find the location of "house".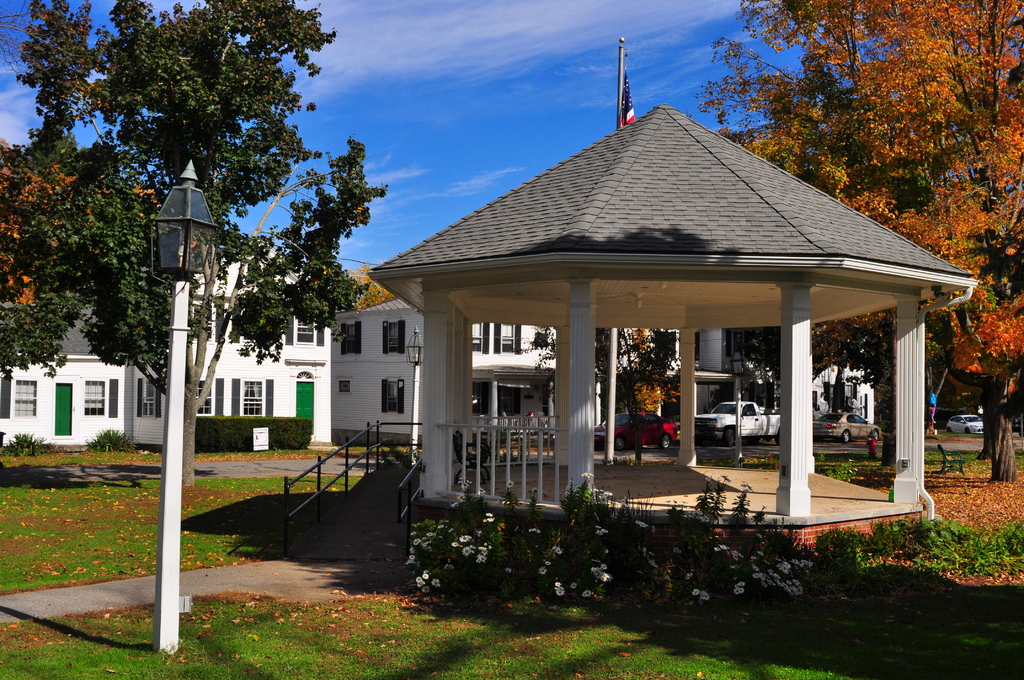
Location: box(369, 97, 977, 558).
